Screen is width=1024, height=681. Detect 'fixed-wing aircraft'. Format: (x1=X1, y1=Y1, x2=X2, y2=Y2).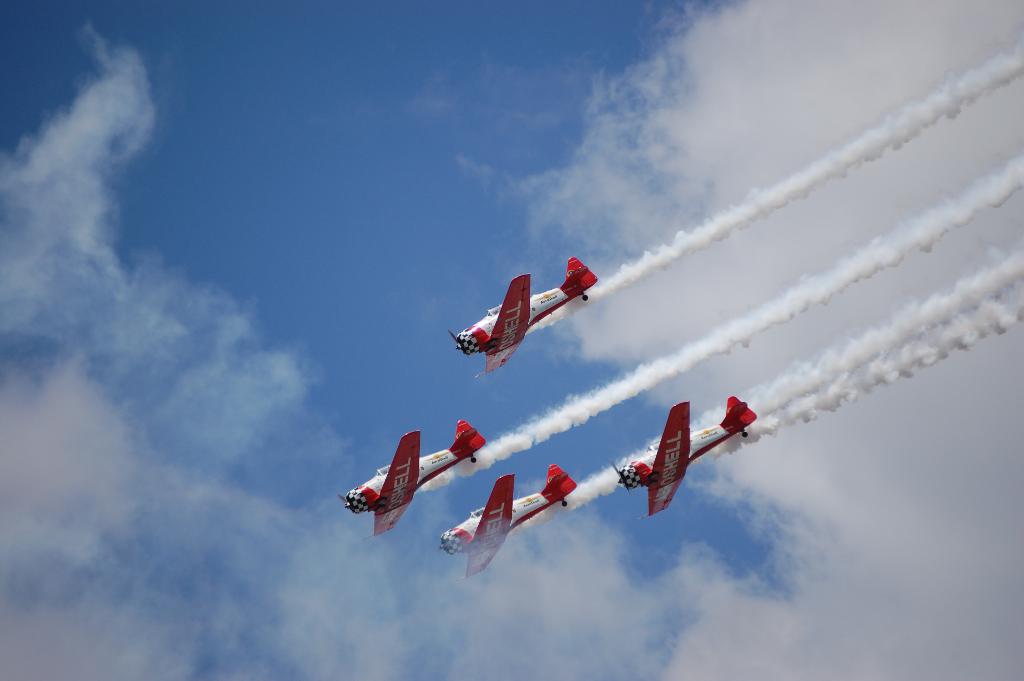
(x1=620, y1=396, x2=759, y2=516).
